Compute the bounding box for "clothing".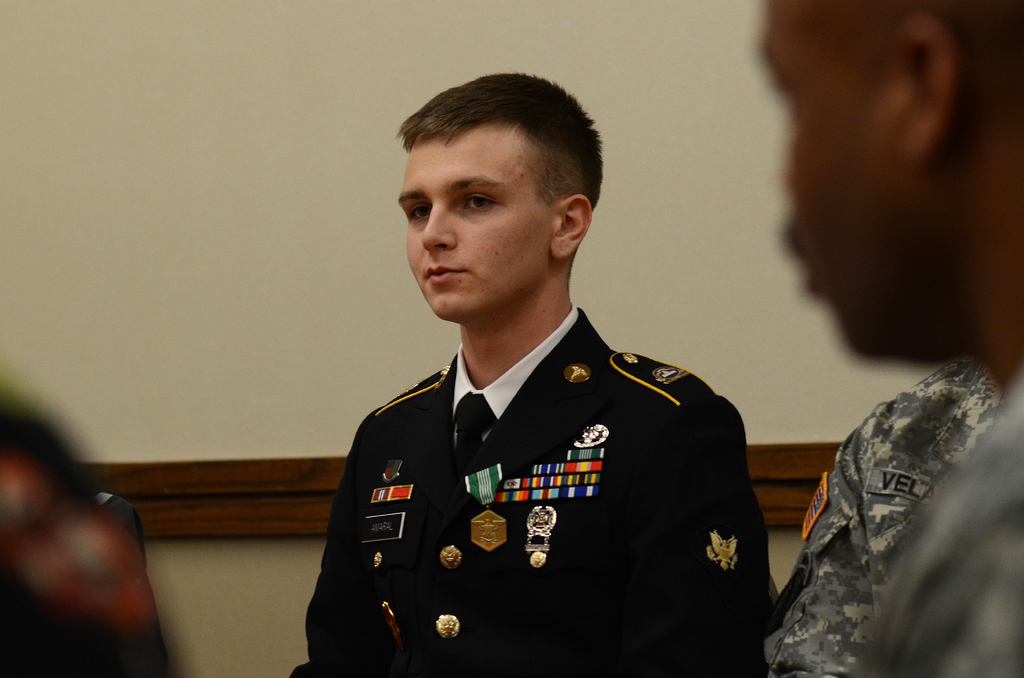
(852, 360, 1023, 677).
